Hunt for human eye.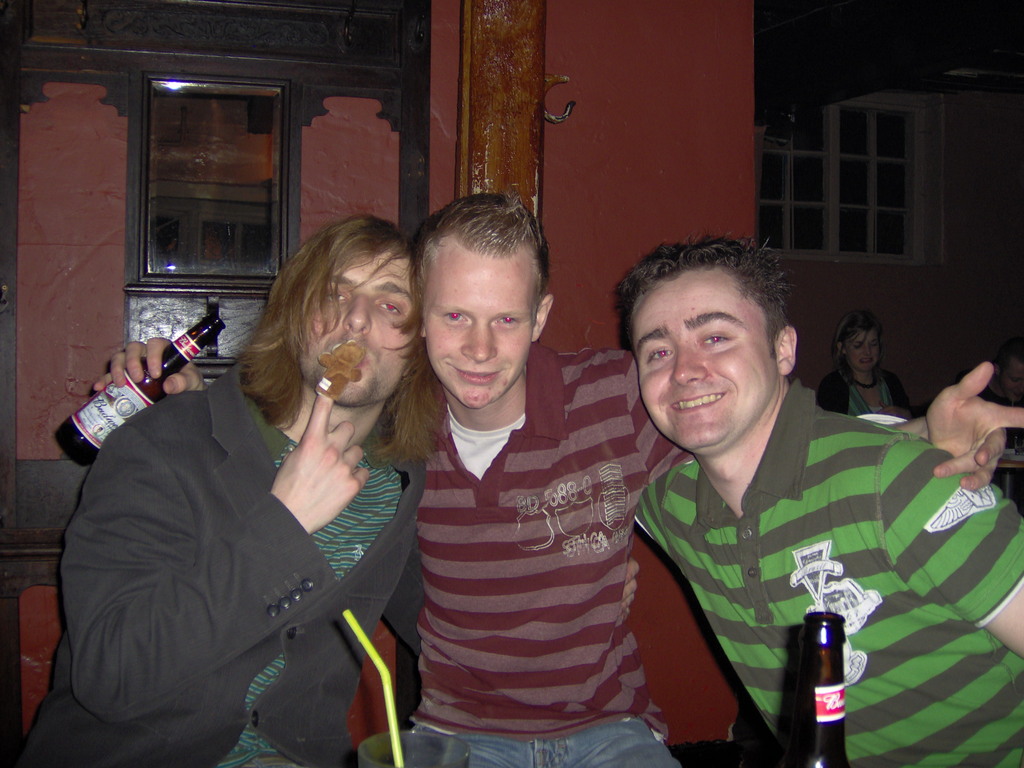
Hunted down at 639, 342, 676, 368.
